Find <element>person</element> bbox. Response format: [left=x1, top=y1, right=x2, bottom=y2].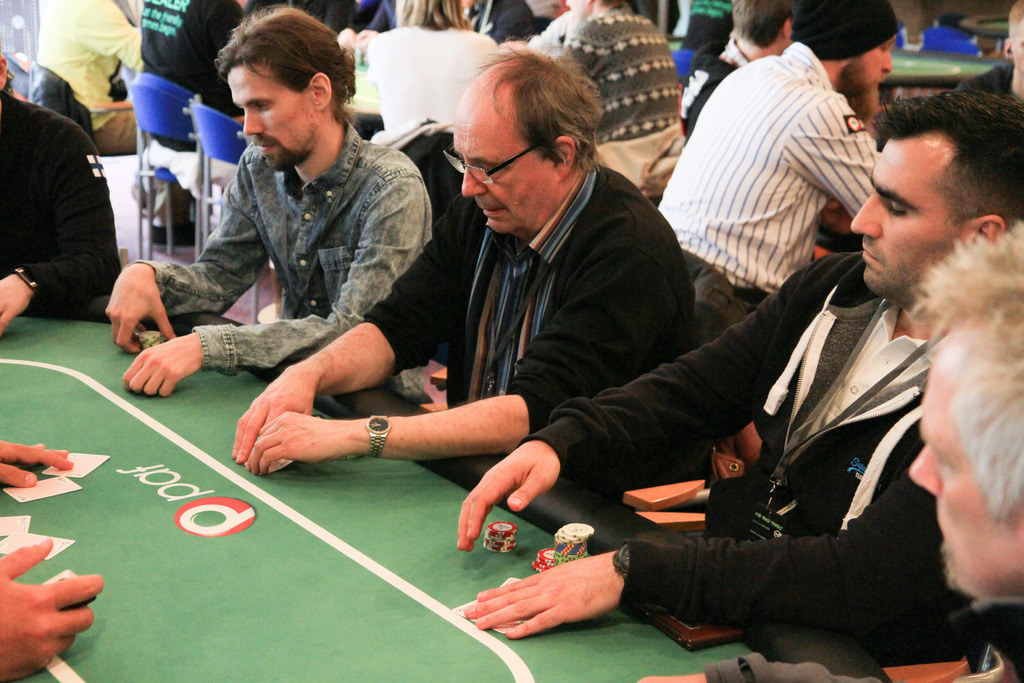
[left=246, top=56, right=695, bottom=461].
